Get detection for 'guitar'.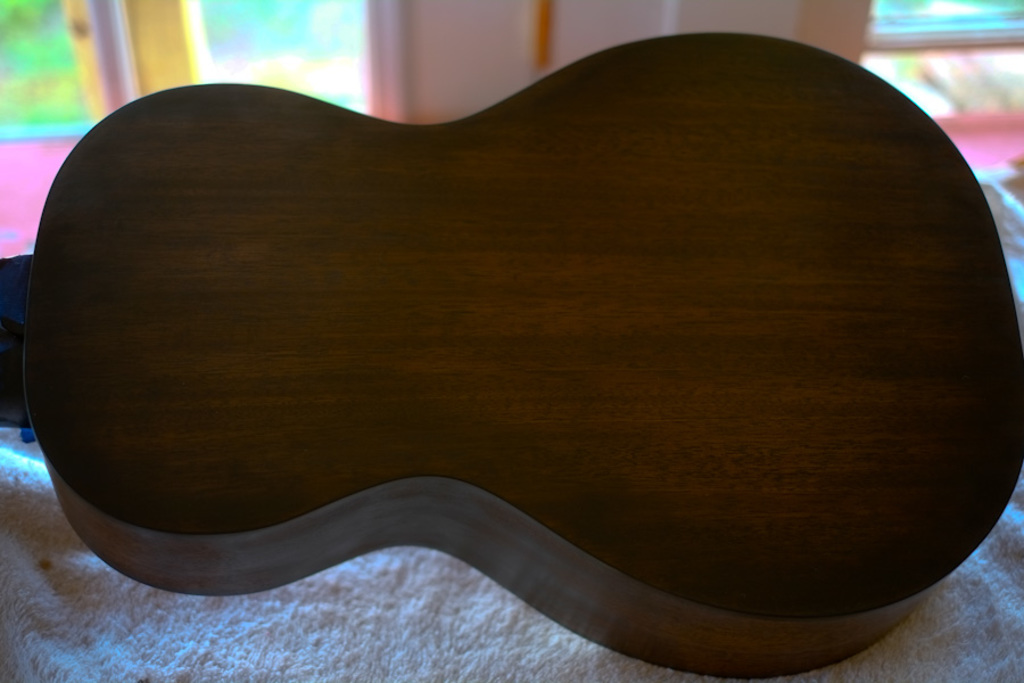
Detection: 0,27,1023,660.
